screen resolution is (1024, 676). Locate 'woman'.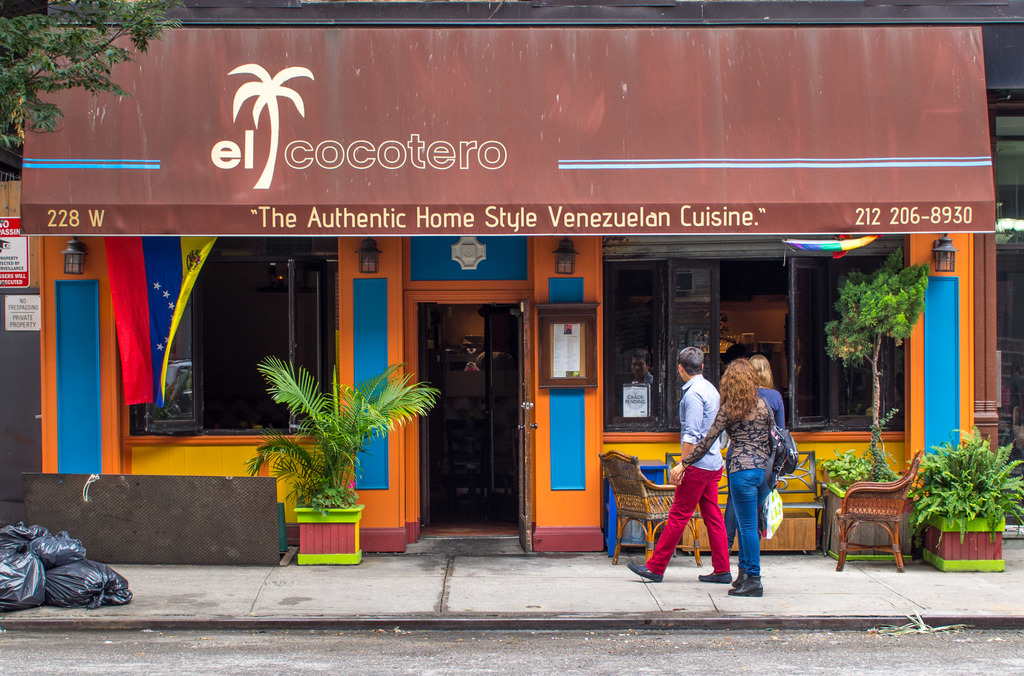
668 346 762 590.
